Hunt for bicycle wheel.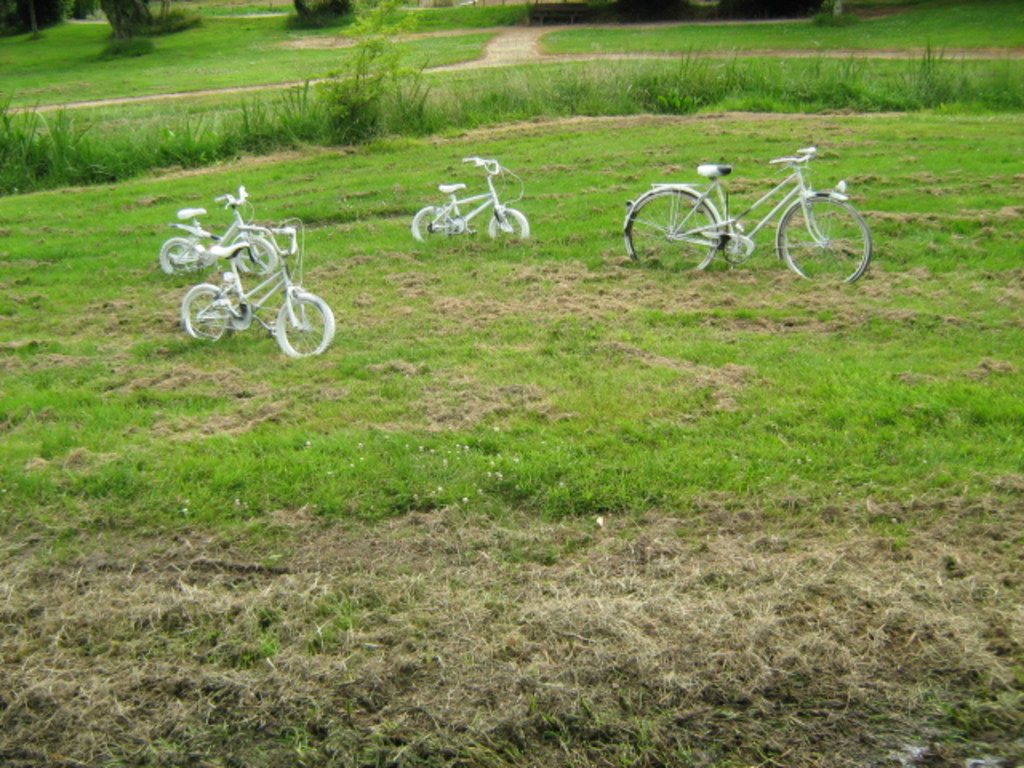
Hunted down at 626,186,715,278.
